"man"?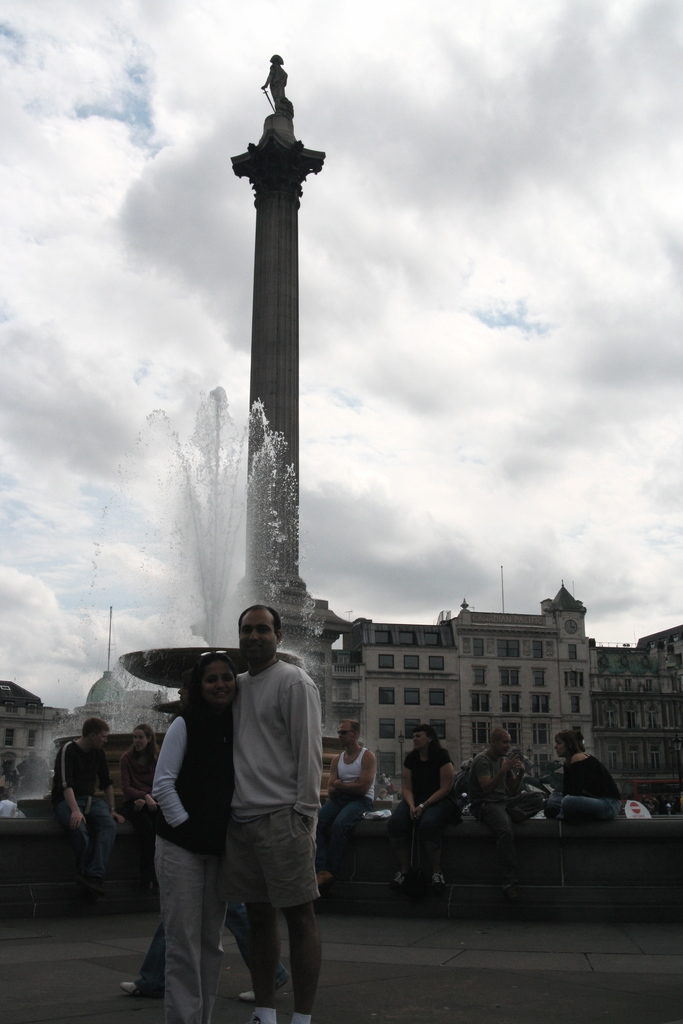
<box>316,716,384,895</box>
